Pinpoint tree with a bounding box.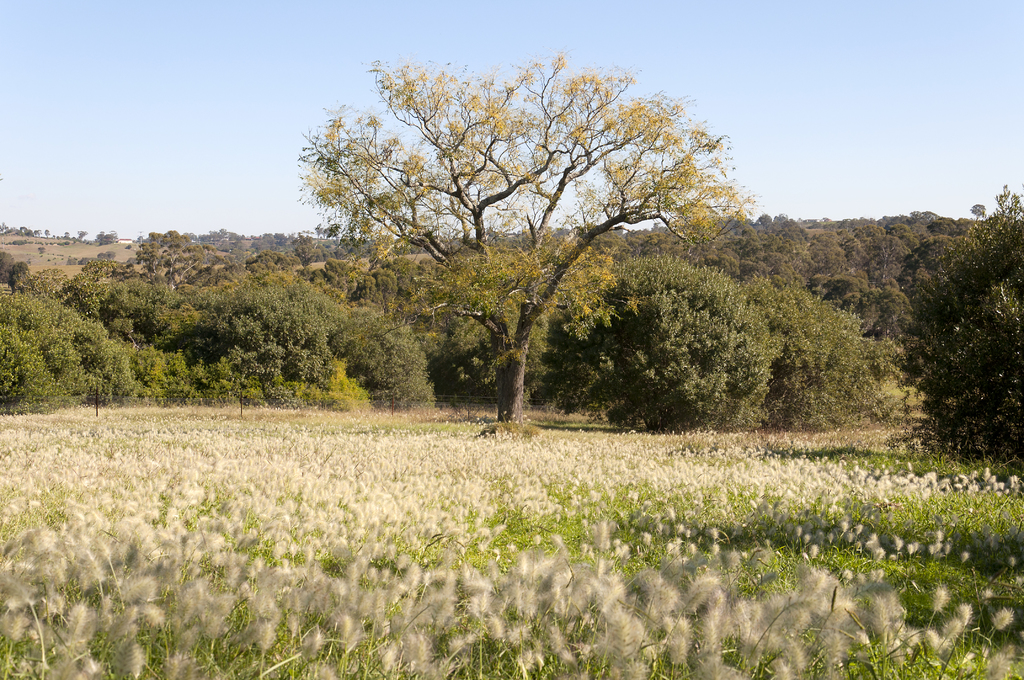
x1=248 y1=248 x2=297 y2=277.
